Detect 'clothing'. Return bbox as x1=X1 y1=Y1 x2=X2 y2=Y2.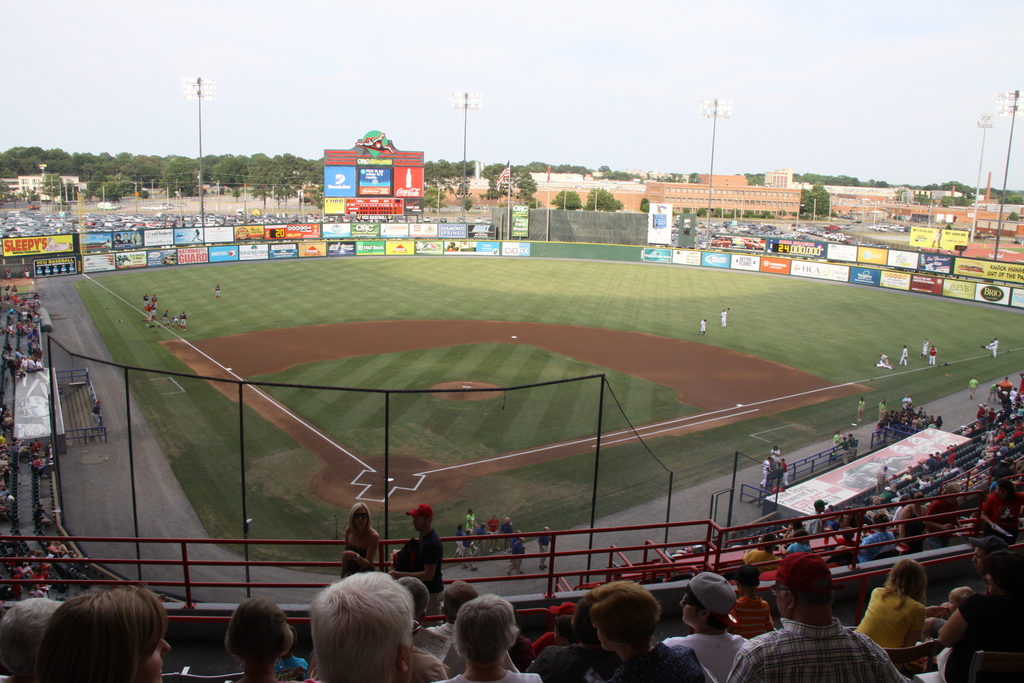
x1=86 y1=398 x2=100 y2=425.
